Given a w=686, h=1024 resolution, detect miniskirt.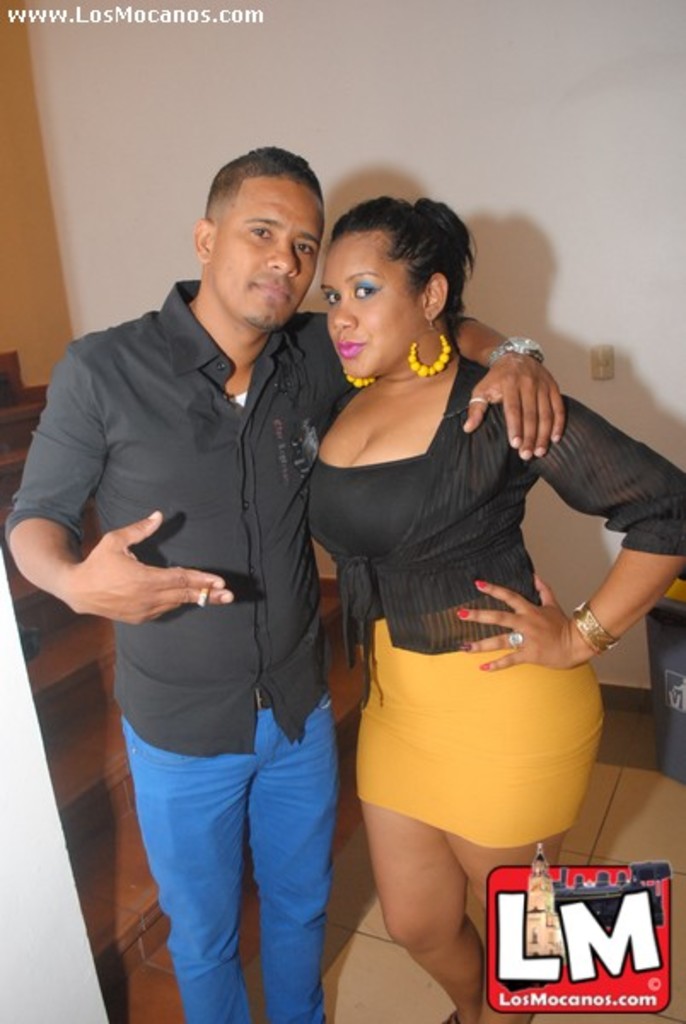
Rect(355, 579, 606, 848).
